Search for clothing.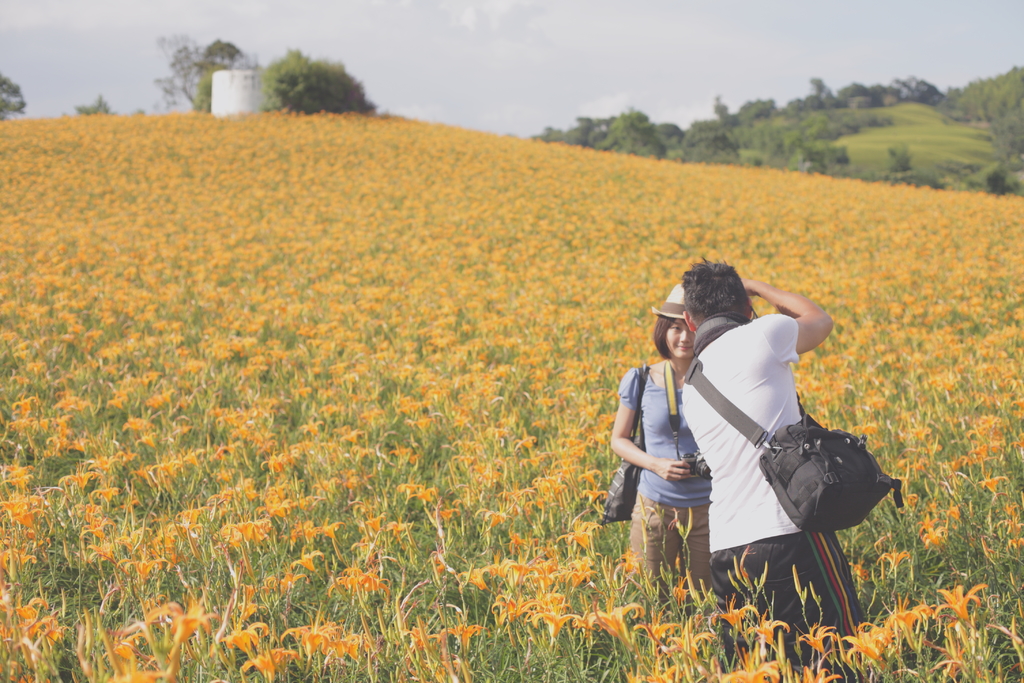
Found at [left=678, top=308, right=864, bottom=664].
